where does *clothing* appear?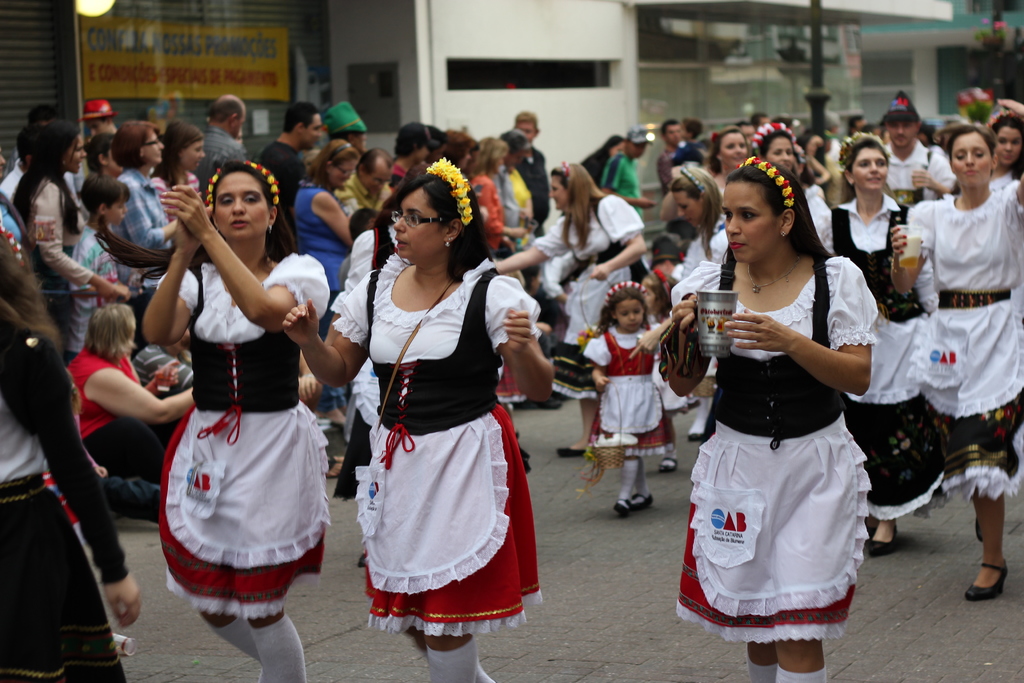
Appears at l=600, t=149, r=630, b=195.
